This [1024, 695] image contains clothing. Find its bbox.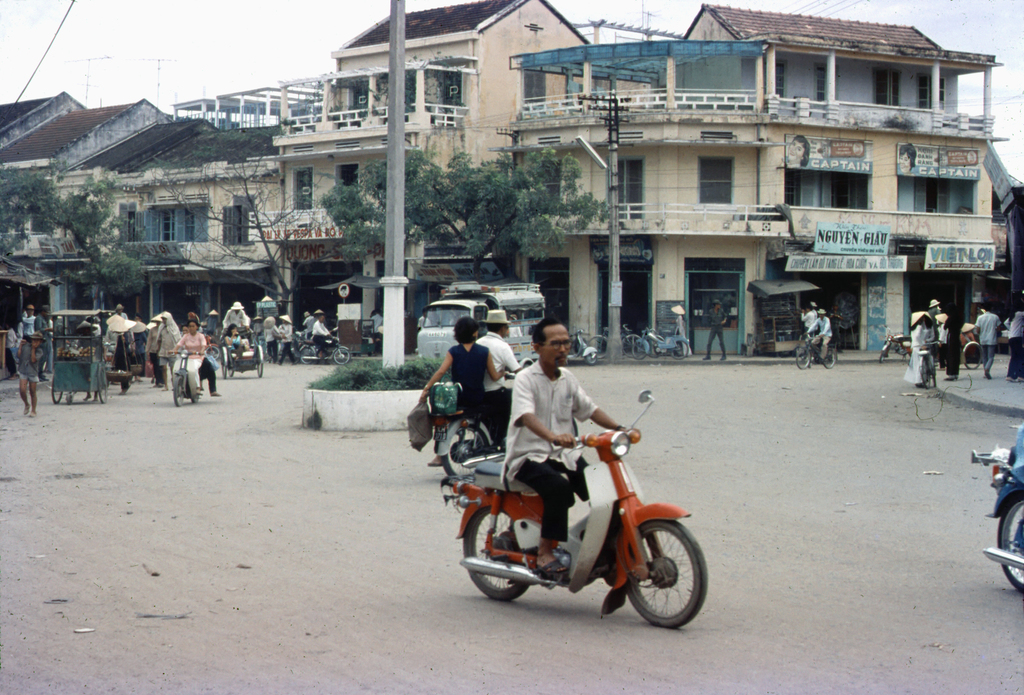
BBox(801, 308, 819, 327).
